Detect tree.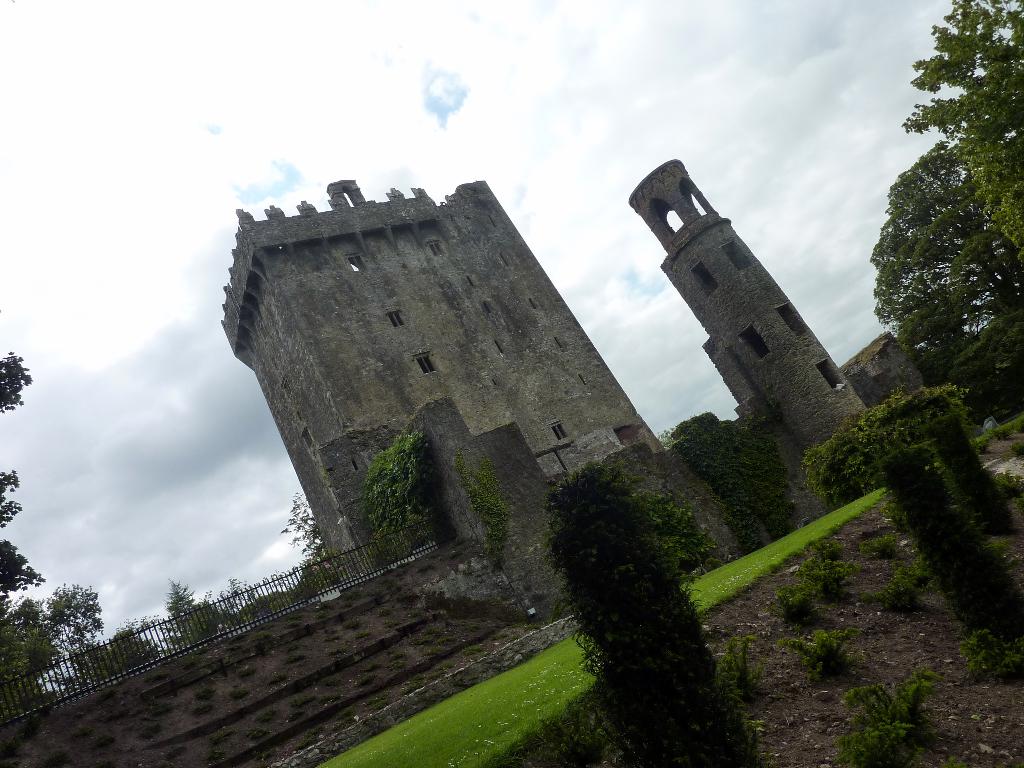
Detected at bbox(540, 456, 763, 767).
